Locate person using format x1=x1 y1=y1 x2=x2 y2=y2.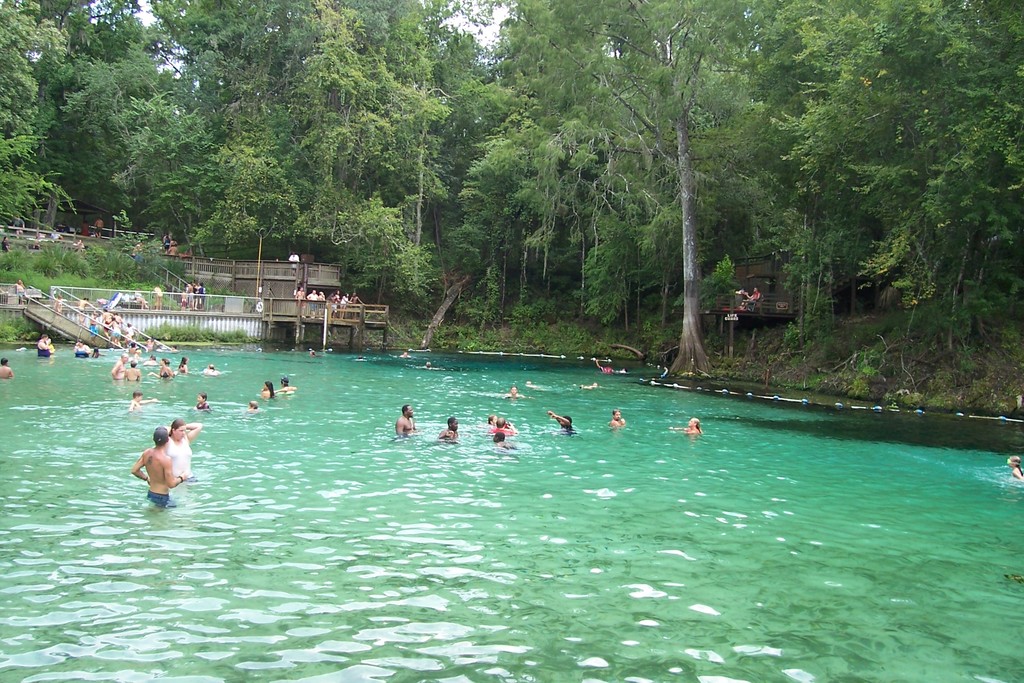
x1=125 y1=362 x2=140 y2=378.
